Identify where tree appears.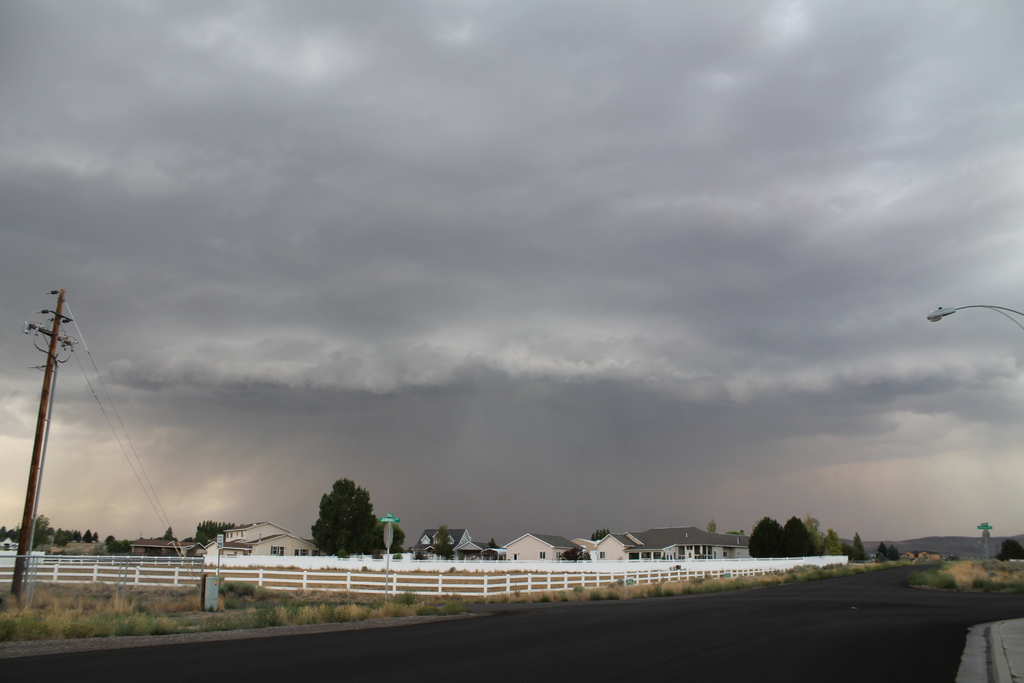
Appears at locate(705, 520, 719, 533).
